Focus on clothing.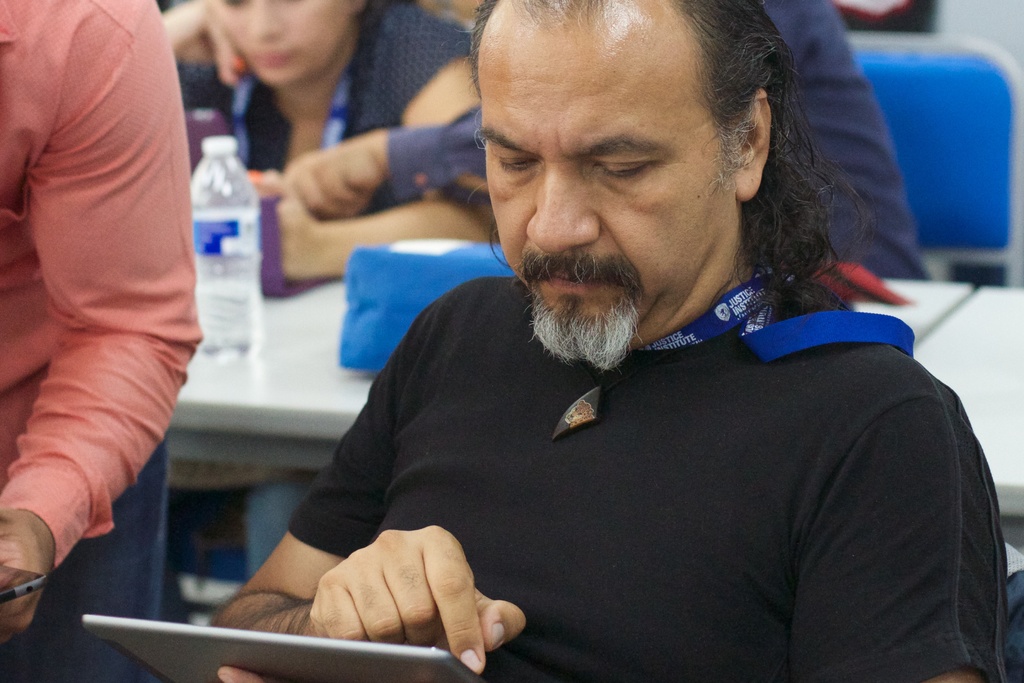
Focused at (x1=276, y1=276, x2=1007, y2=682).
